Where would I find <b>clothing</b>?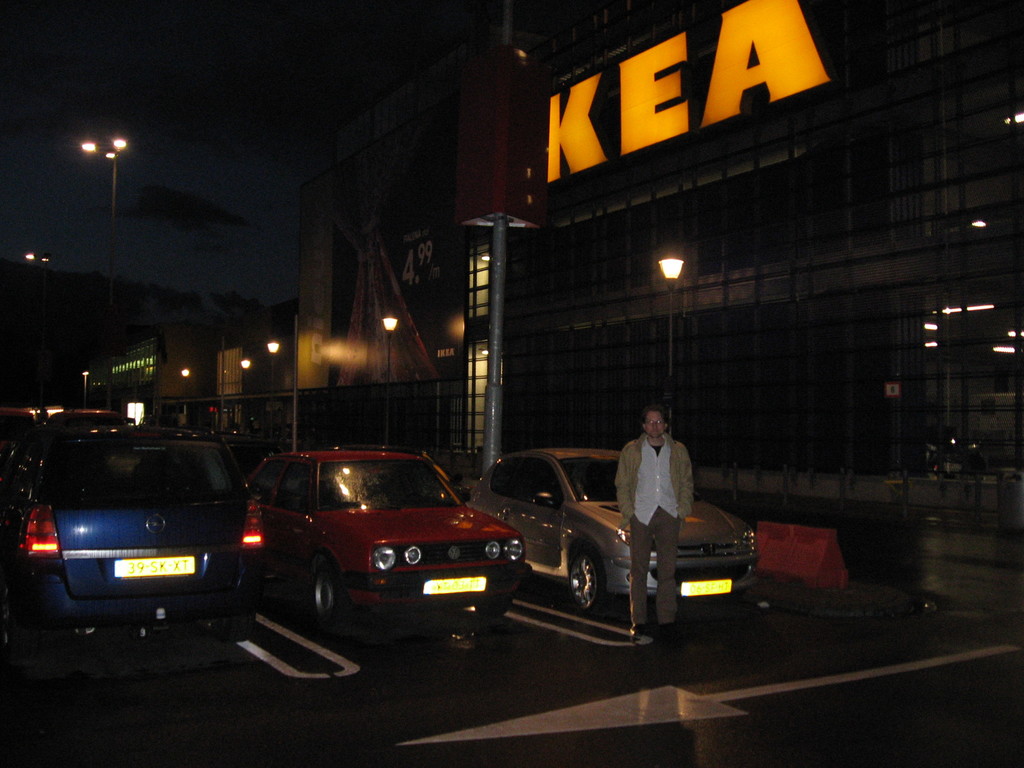
At 614,437,694,630.
